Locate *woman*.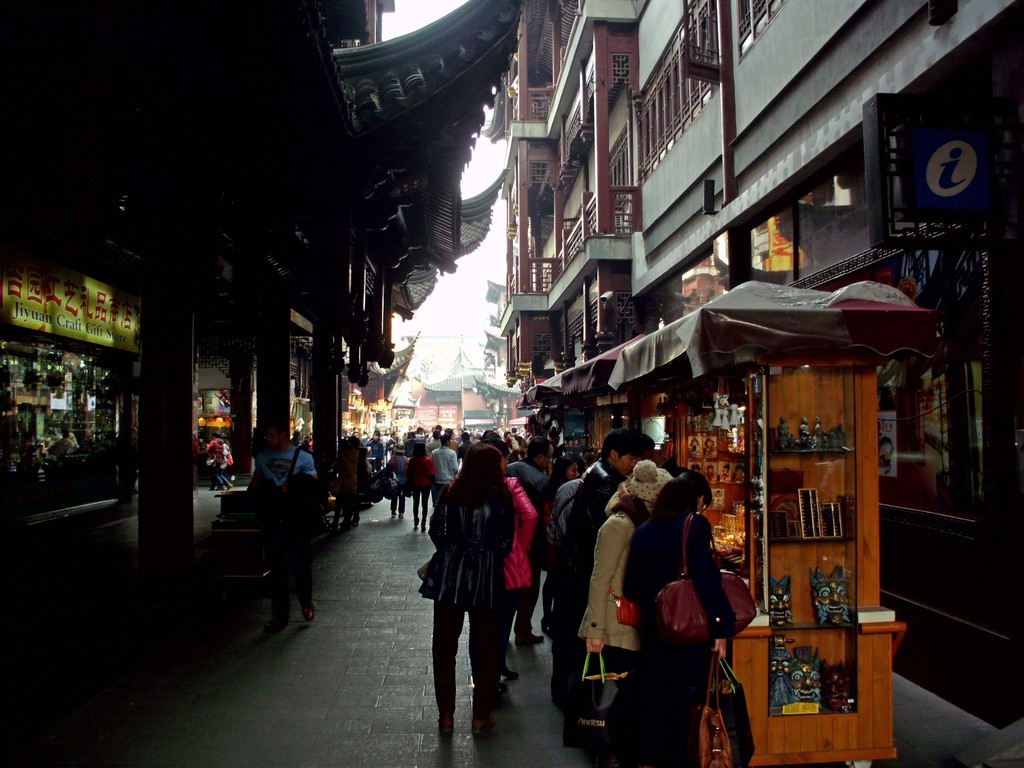
Bounding box: [620,471,737,767].
